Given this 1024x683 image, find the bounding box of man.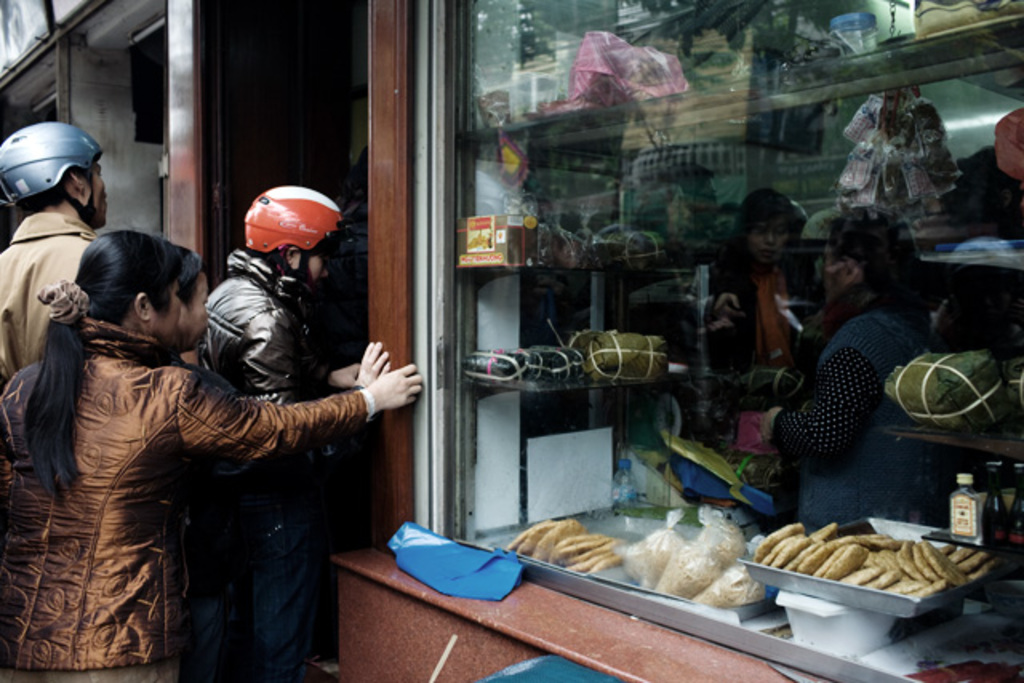
(left=0, top=114, right=125, bottom=382).
